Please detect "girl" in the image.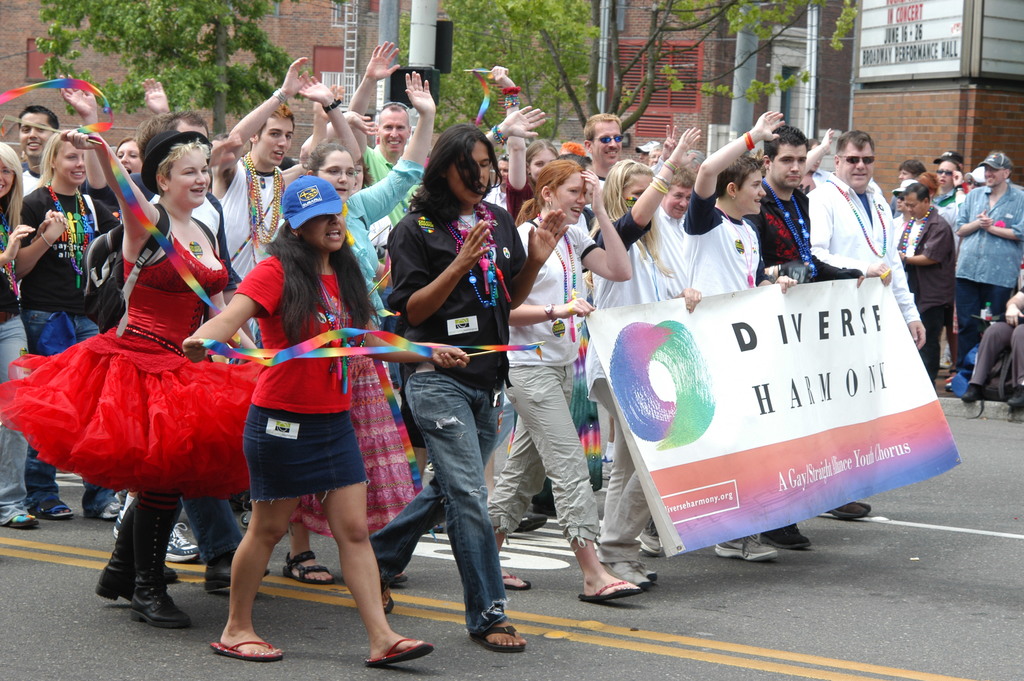
582 120 706 576.
